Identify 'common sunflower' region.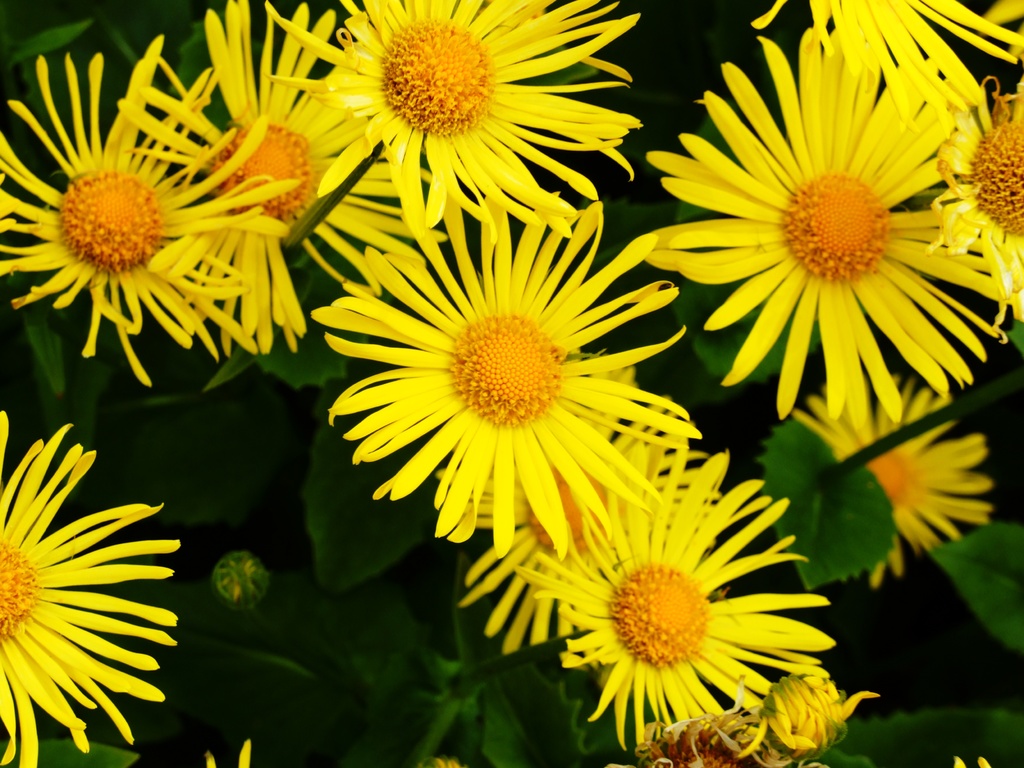
Region: BBox(760, 0, 1021, 131).
